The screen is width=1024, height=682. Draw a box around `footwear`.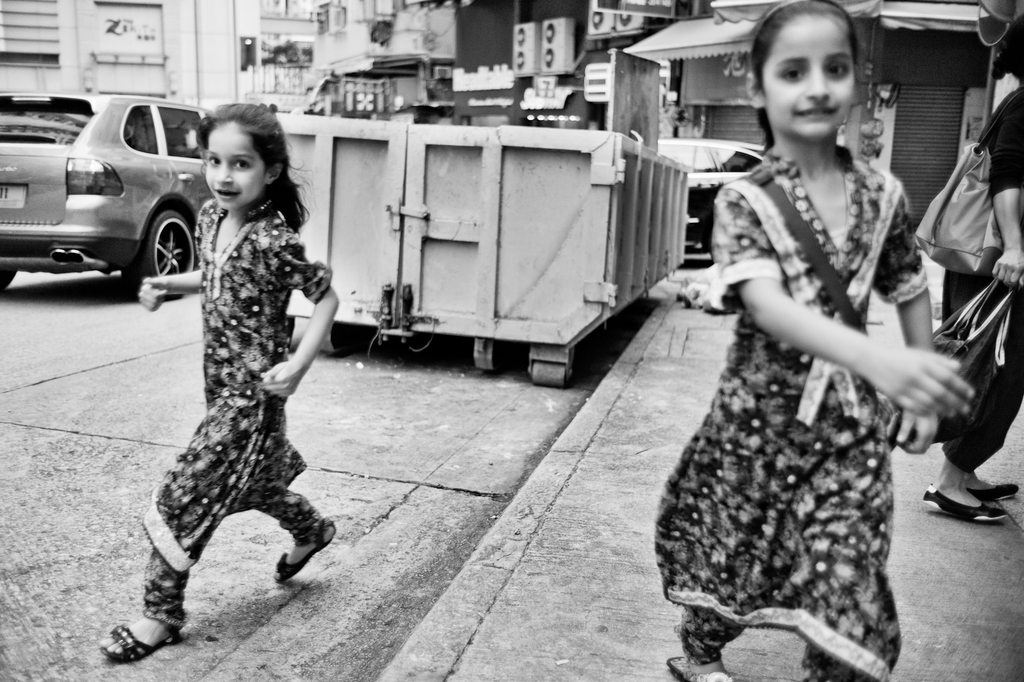
<box>962,475,1023,506</box>.
